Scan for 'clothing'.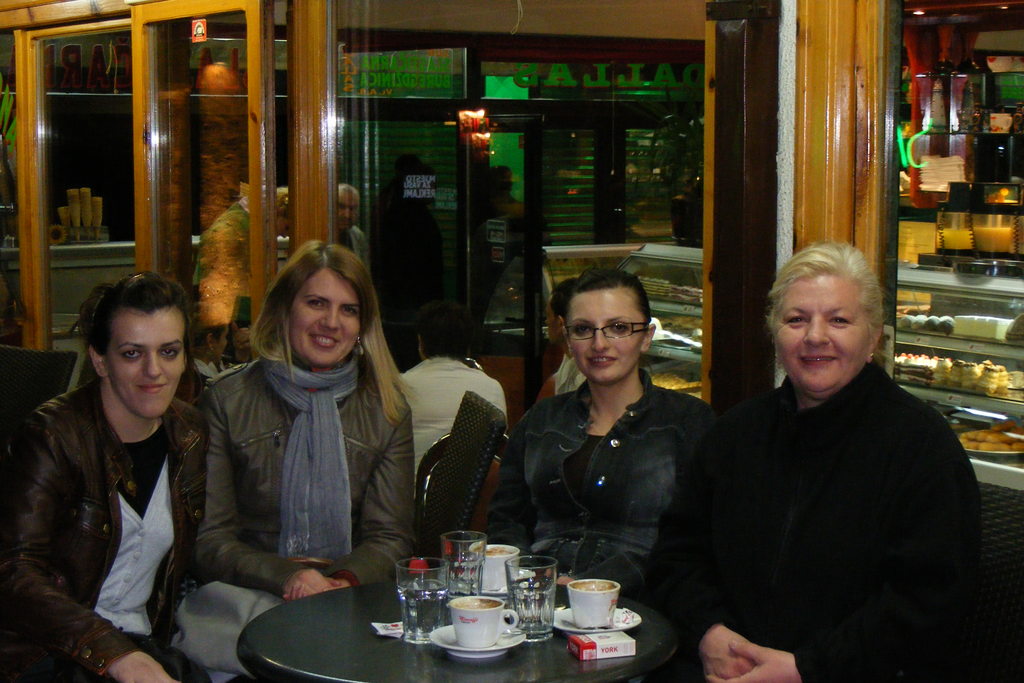
Scan result: 481, 365, 725, 604.
